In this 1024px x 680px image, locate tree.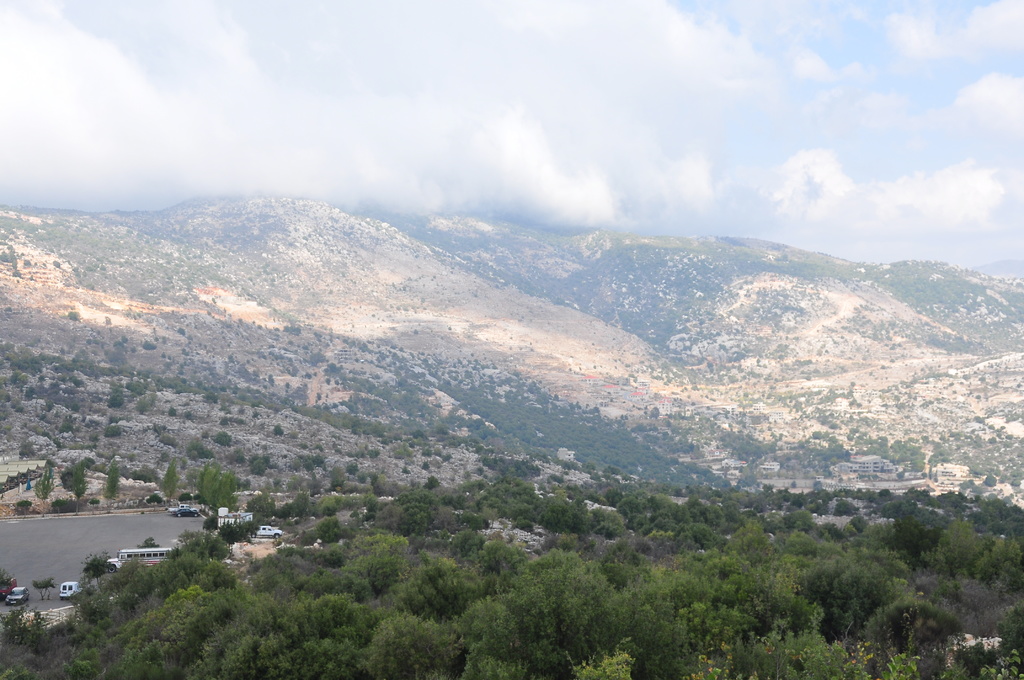
Bounding box: [188, 439, 211, 461].
